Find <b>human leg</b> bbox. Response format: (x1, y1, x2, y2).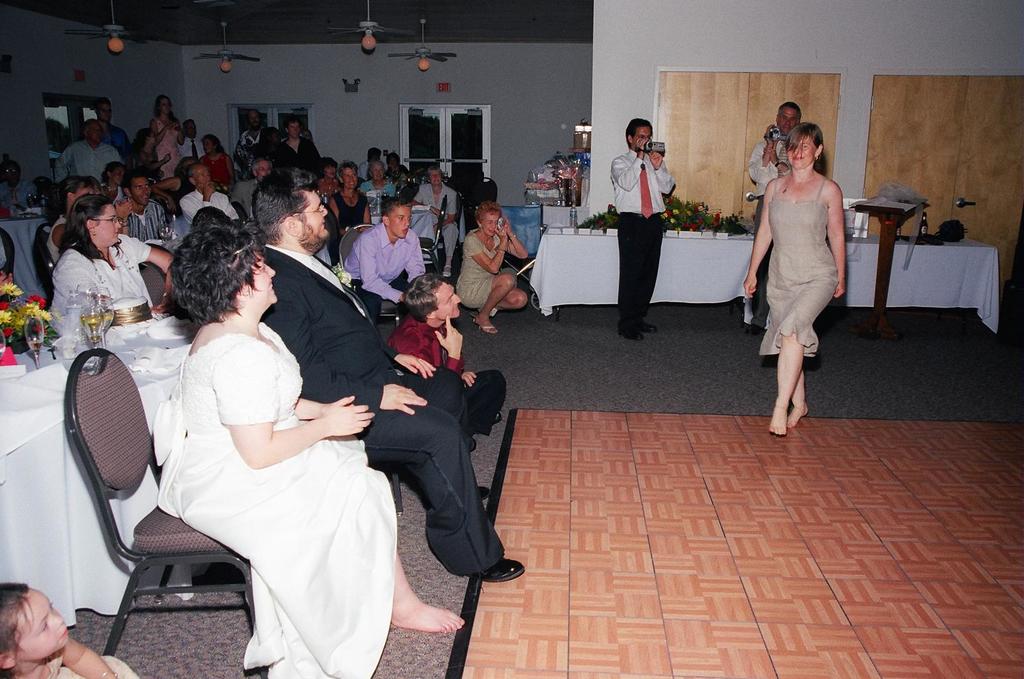
(441, 215, 459, 278).
